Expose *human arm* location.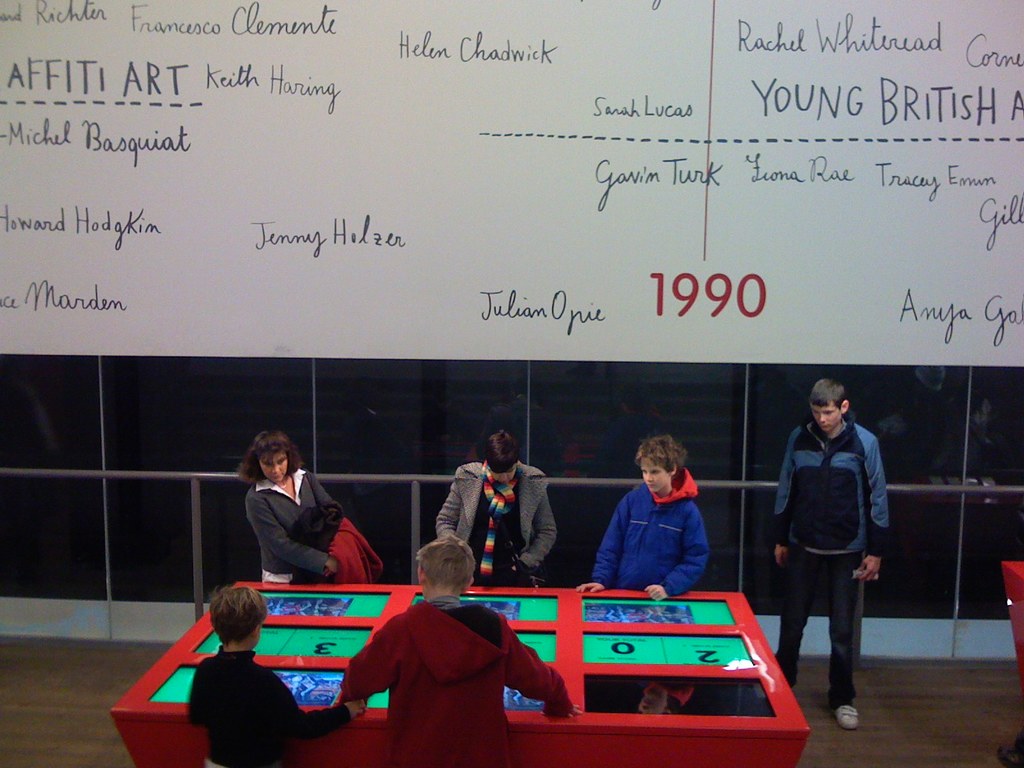
Exposed at [767,424,808,566].
